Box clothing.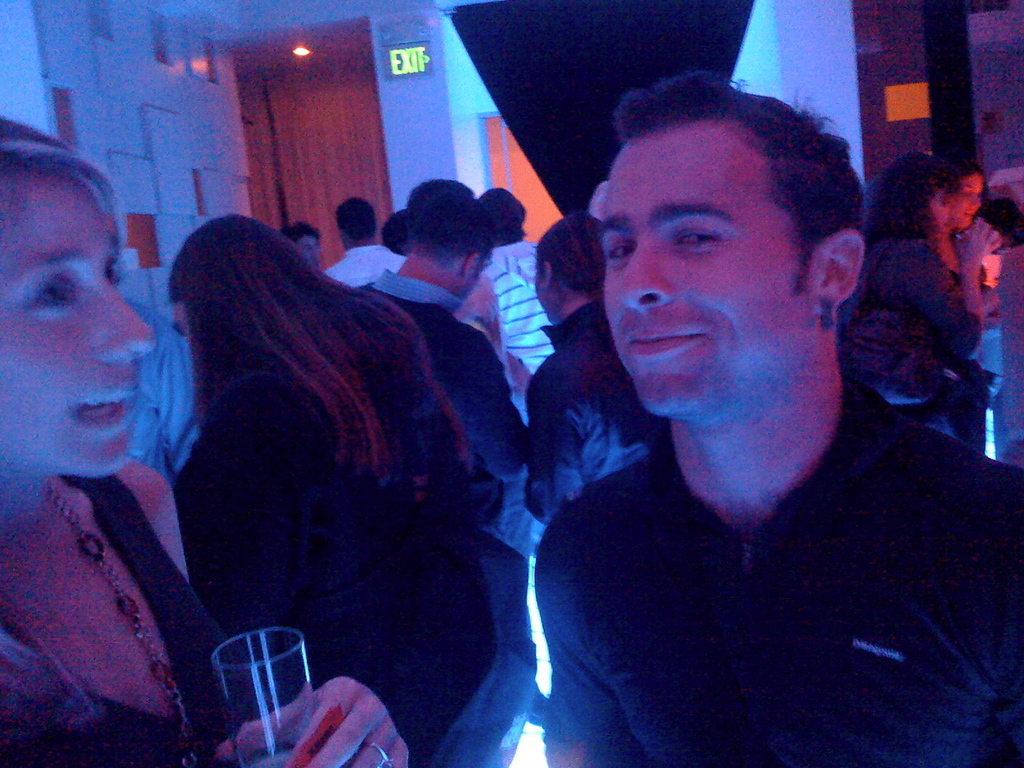
<region>471, 229, 553, 300</region>.
